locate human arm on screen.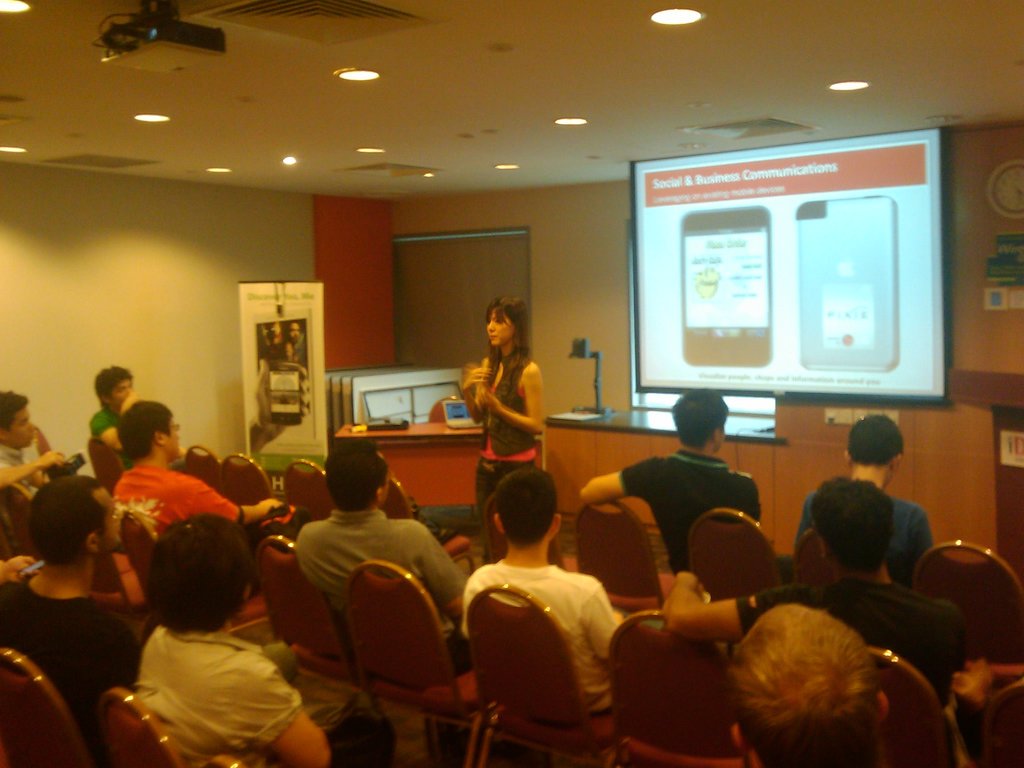
On screen at box=[585, 585, 618, 664].
